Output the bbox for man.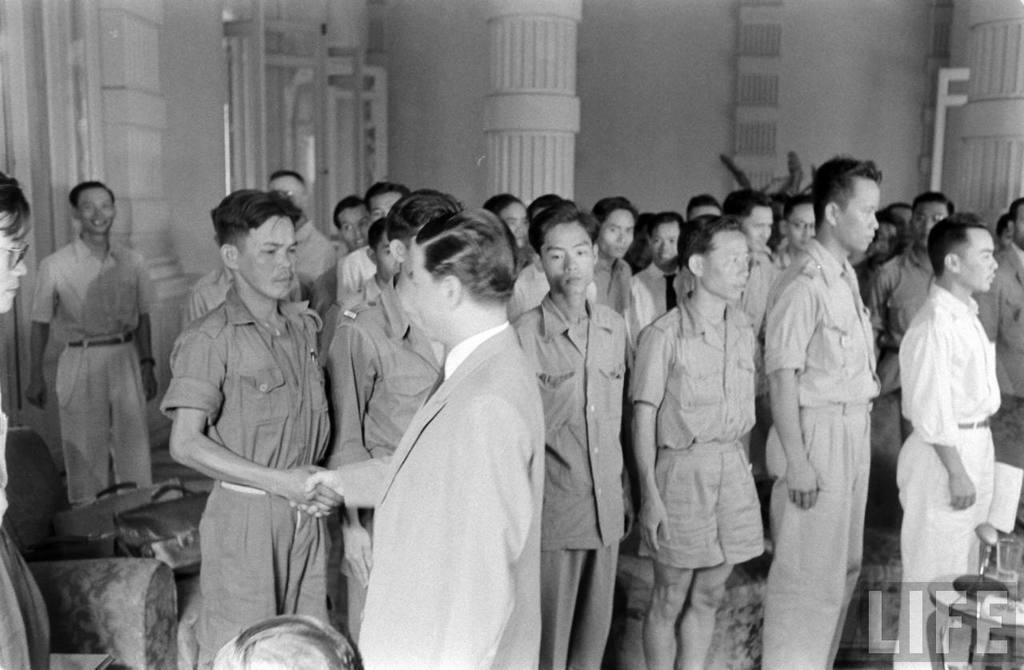
330:177:445:632.
